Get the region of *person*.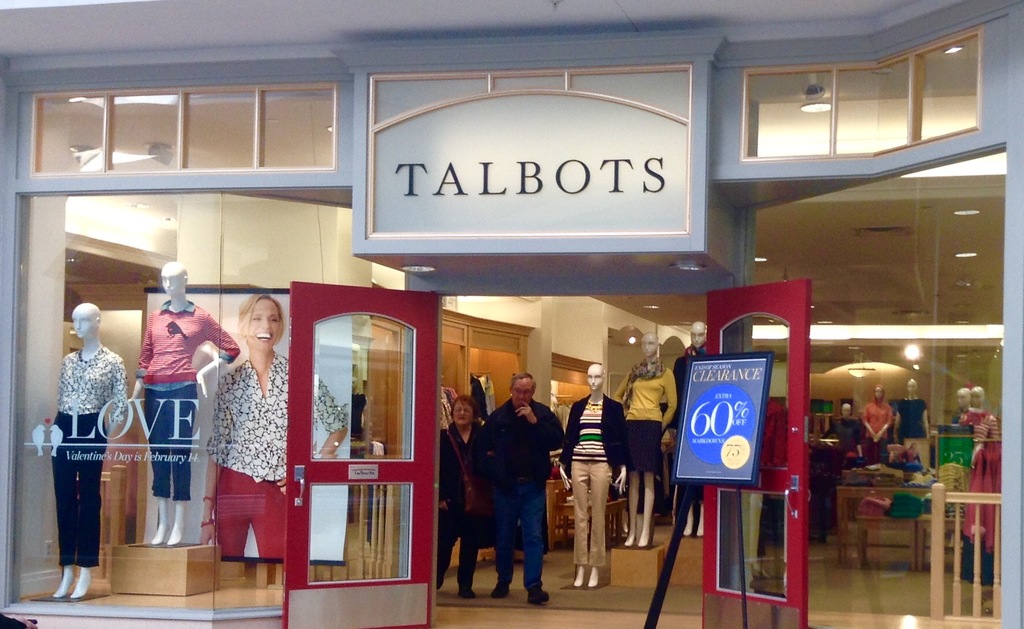
{"left": 203, "top": 293, "right": 349, "bottom": 561}.
